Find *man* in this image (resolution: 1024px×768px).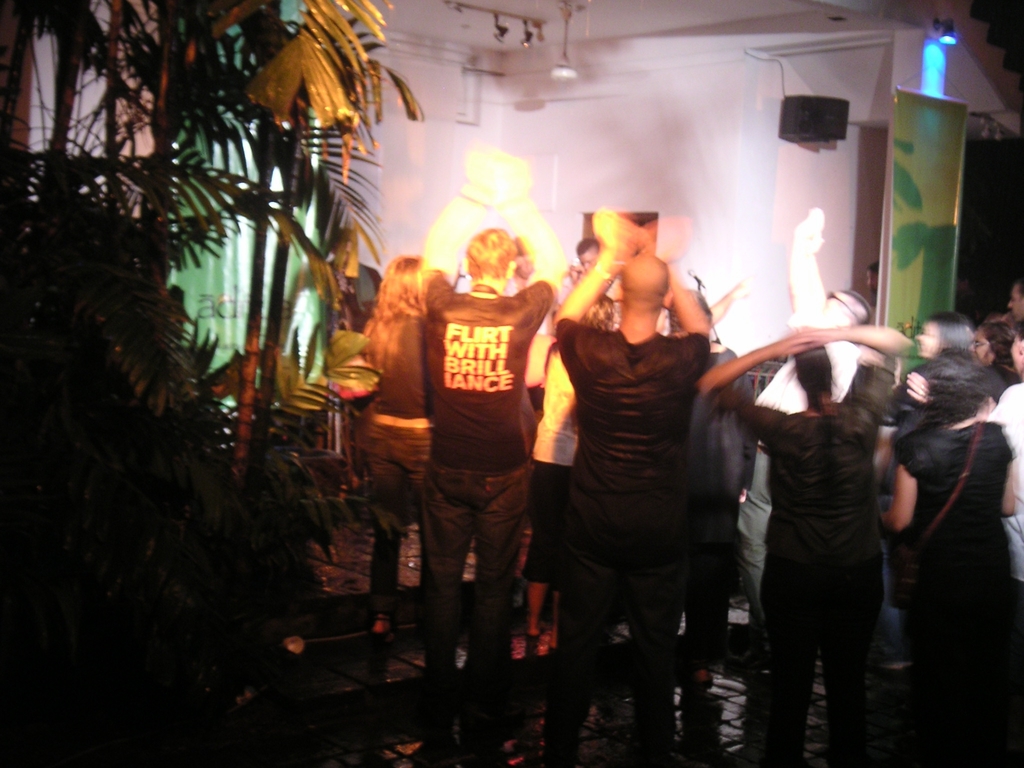
x1=551, y1=204, x2=706, y2=749.
